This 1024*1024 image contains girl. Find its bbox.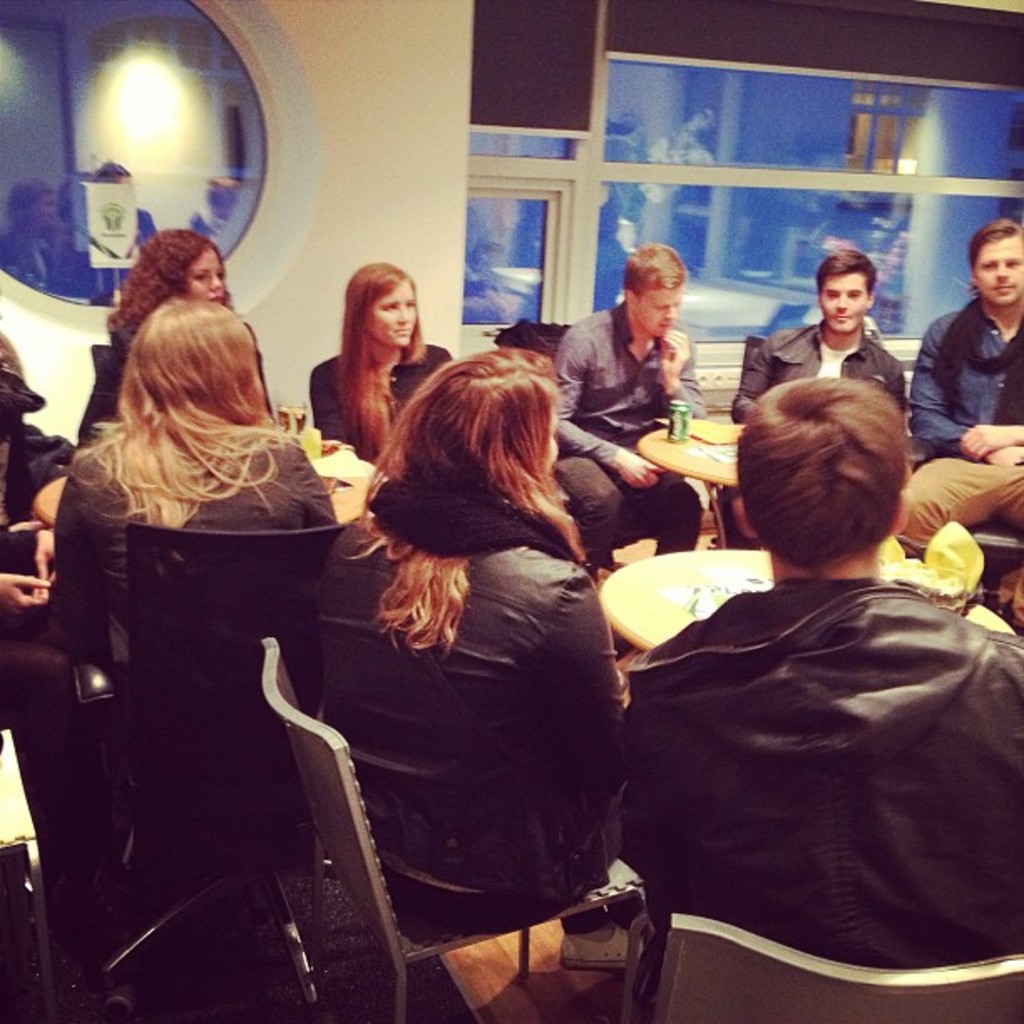
306/261/450/465.
